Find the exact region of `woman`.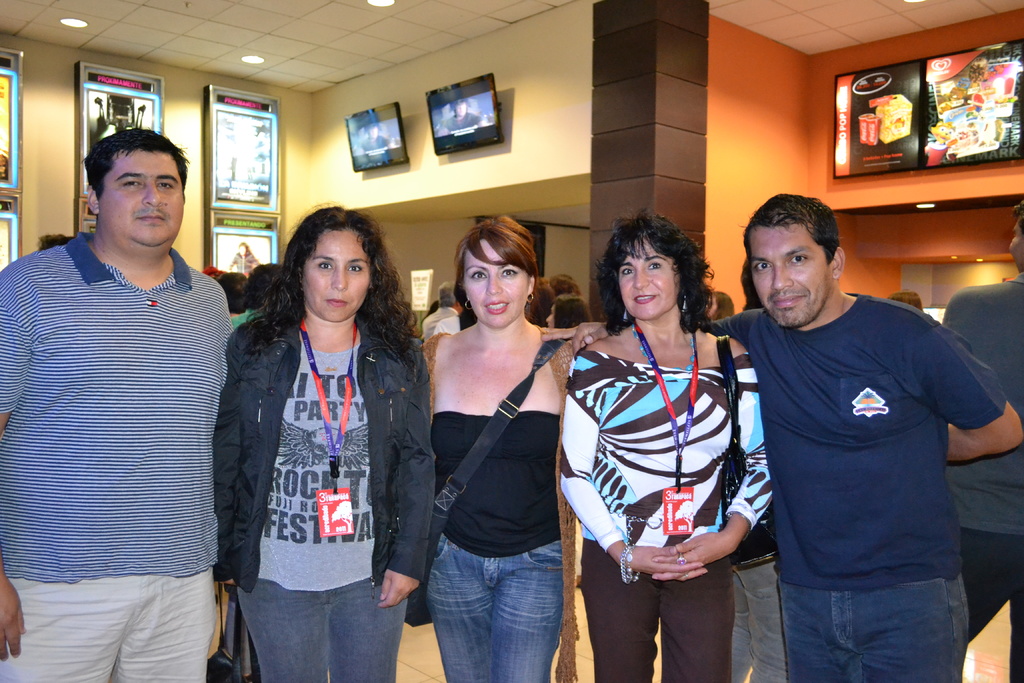
Exact region: (left=211, top=201, right=433, bottom=682).
